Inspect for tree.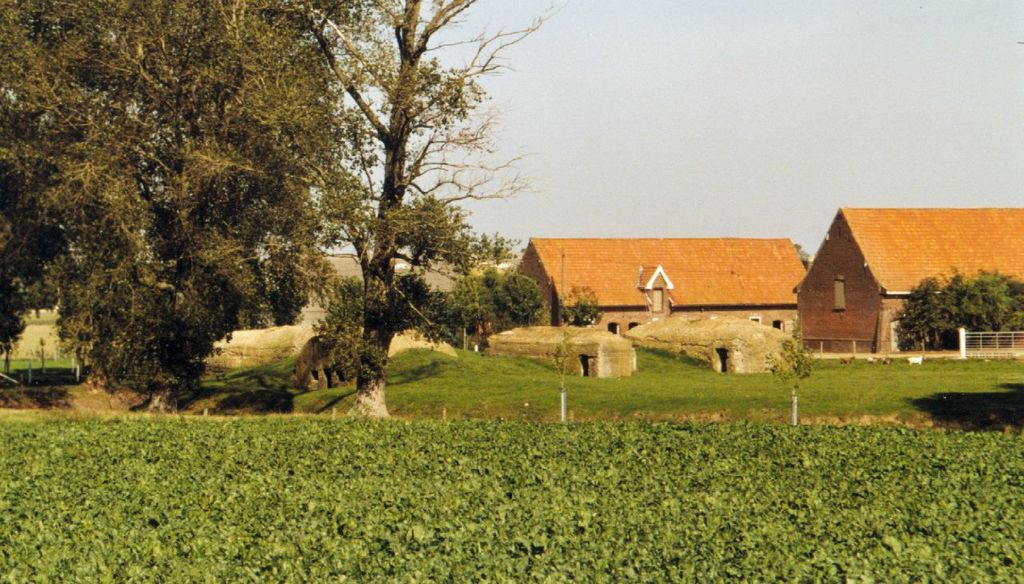
Inspection: {"x1": 891, "y1": 266, "x2": 1023, "y2": 357}.
